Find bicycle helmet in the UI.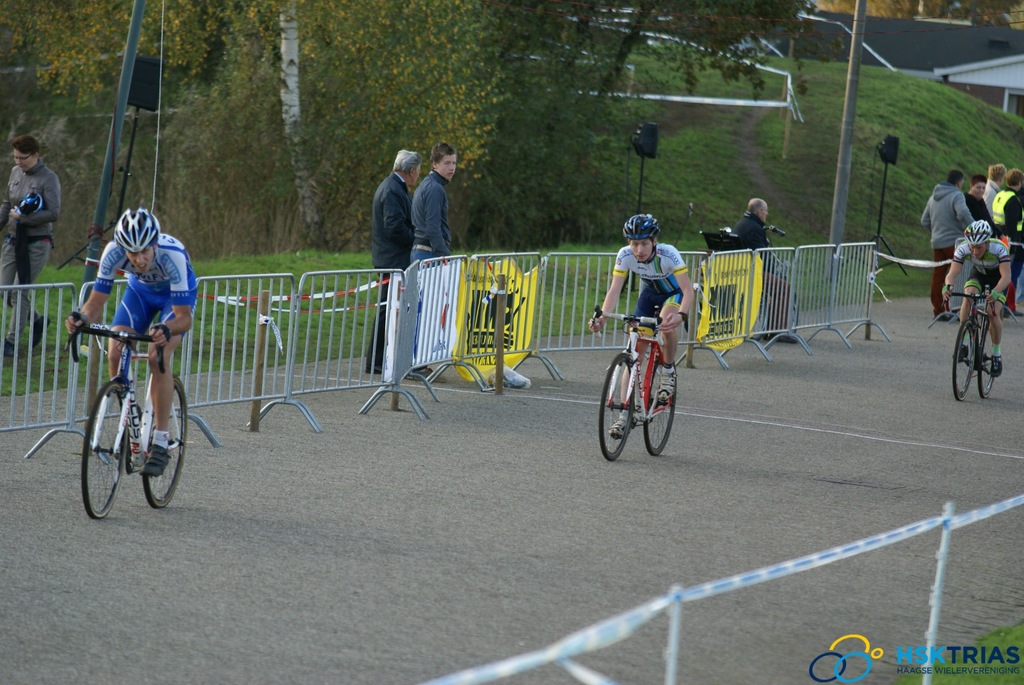
UI element at [626, 215, 659, 238].
